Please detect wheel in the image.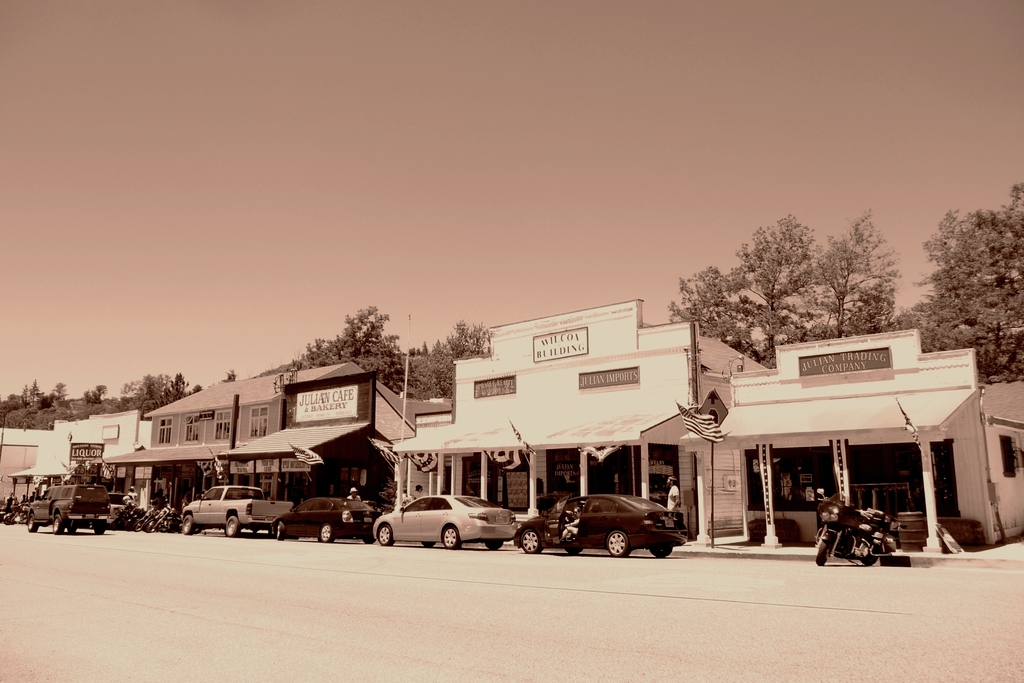
select_region(813, 536, 831, 567).
